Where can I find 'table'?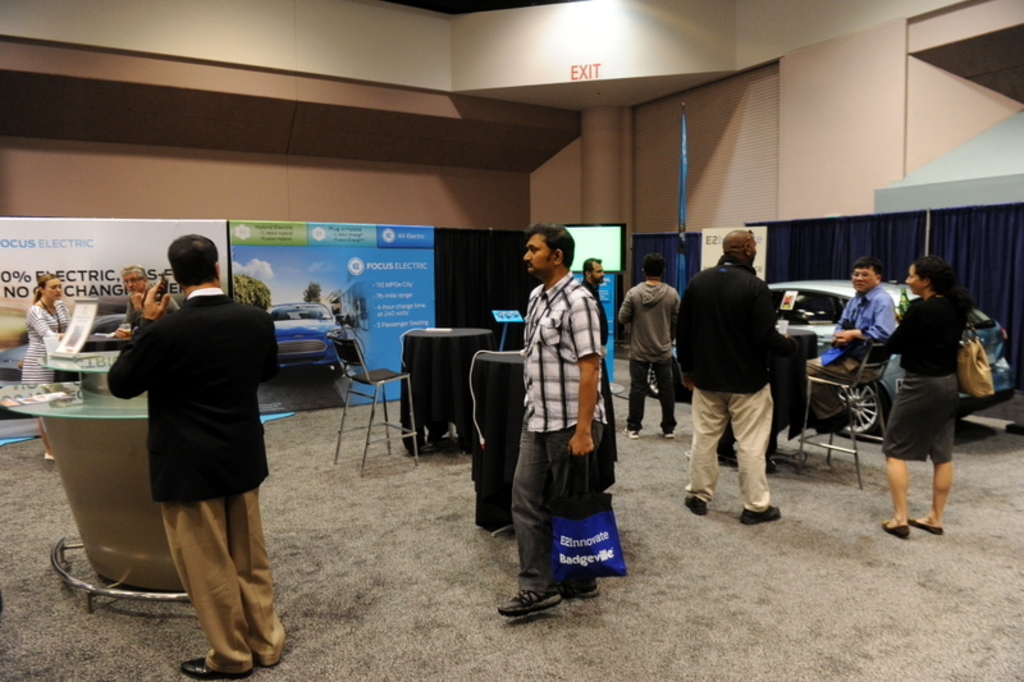
You can find it at <box>717,328,818,462</box>.
